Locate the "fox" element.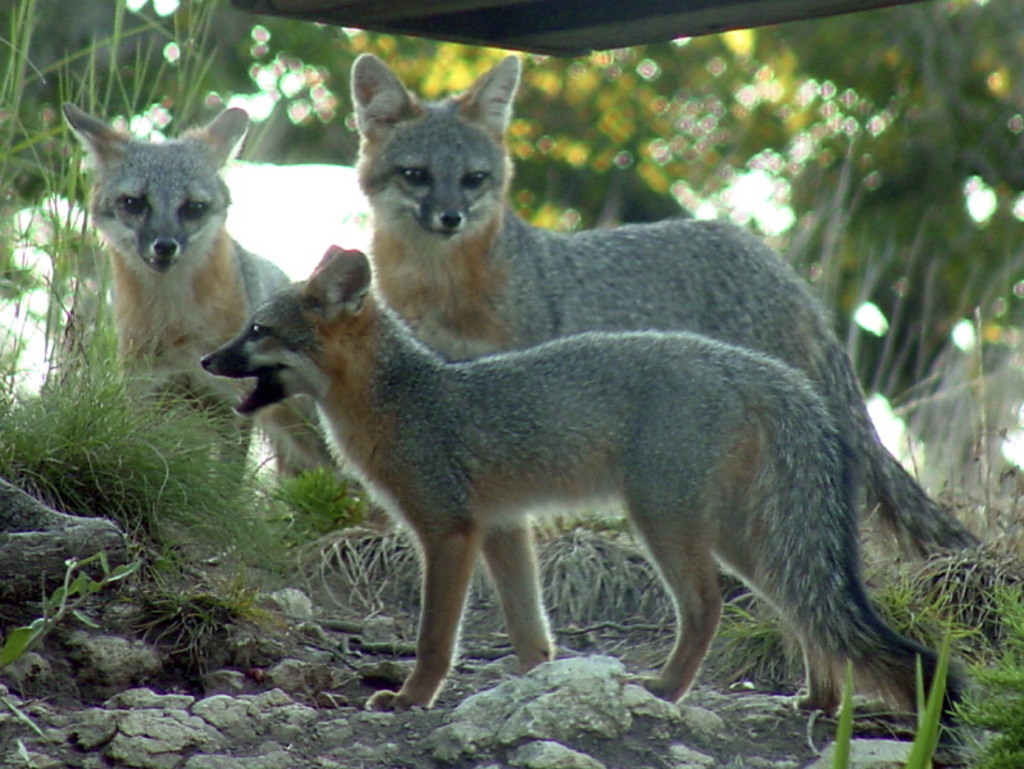
Element bbox: x1=346, y1=53, x2=1023, y2=657.
